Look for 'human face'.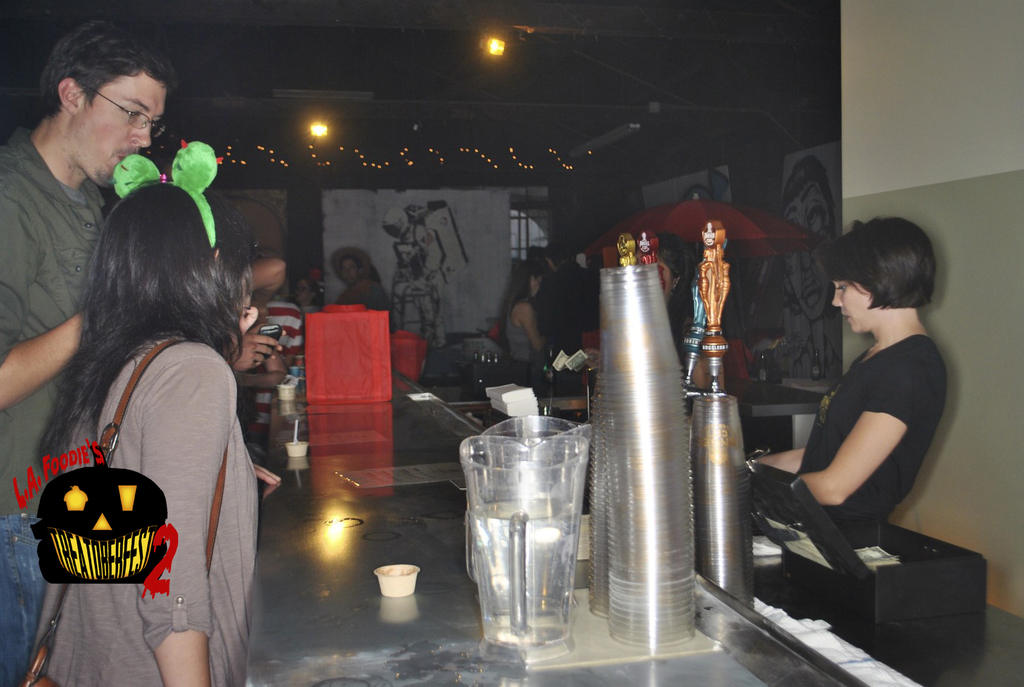
Found: (x1=825, y1=276, x2=871, y2=334).
